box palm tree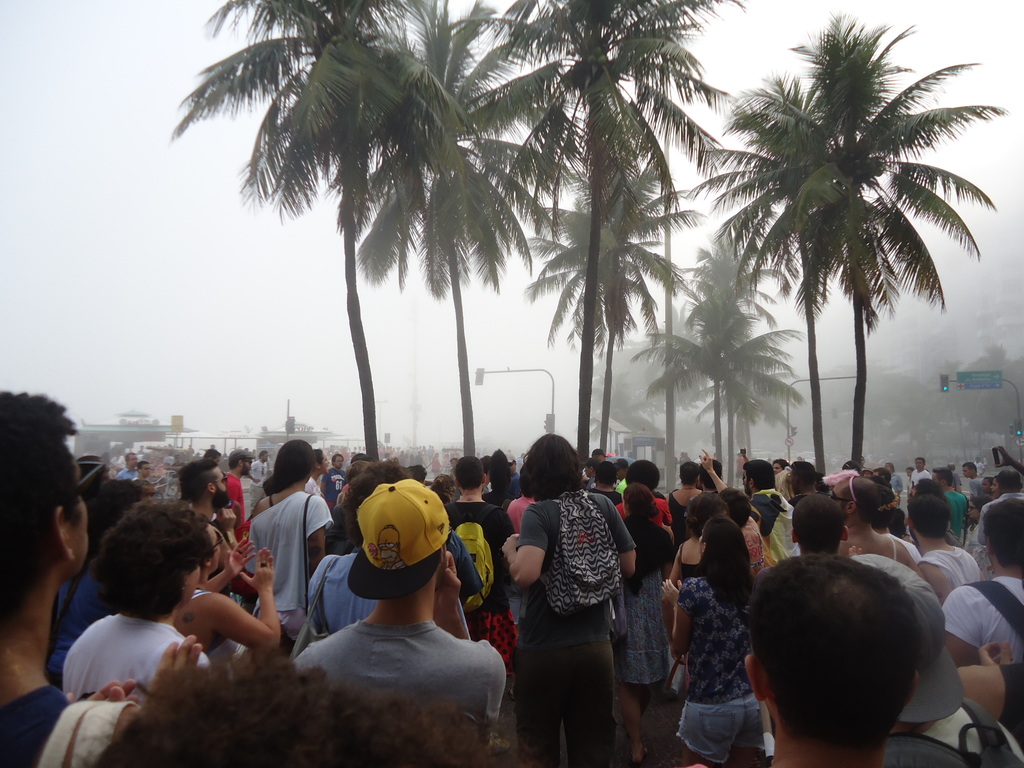
<box>646,236,804,454</box>
